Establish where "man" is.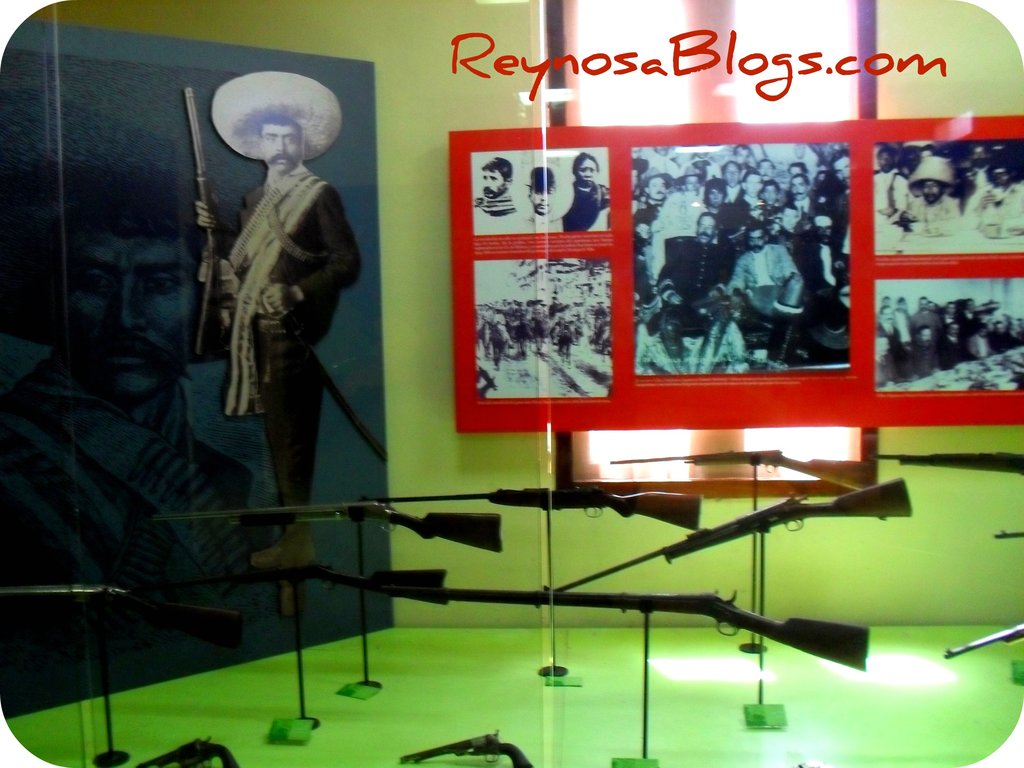
Established at locate(505, 162, 561, 234).
